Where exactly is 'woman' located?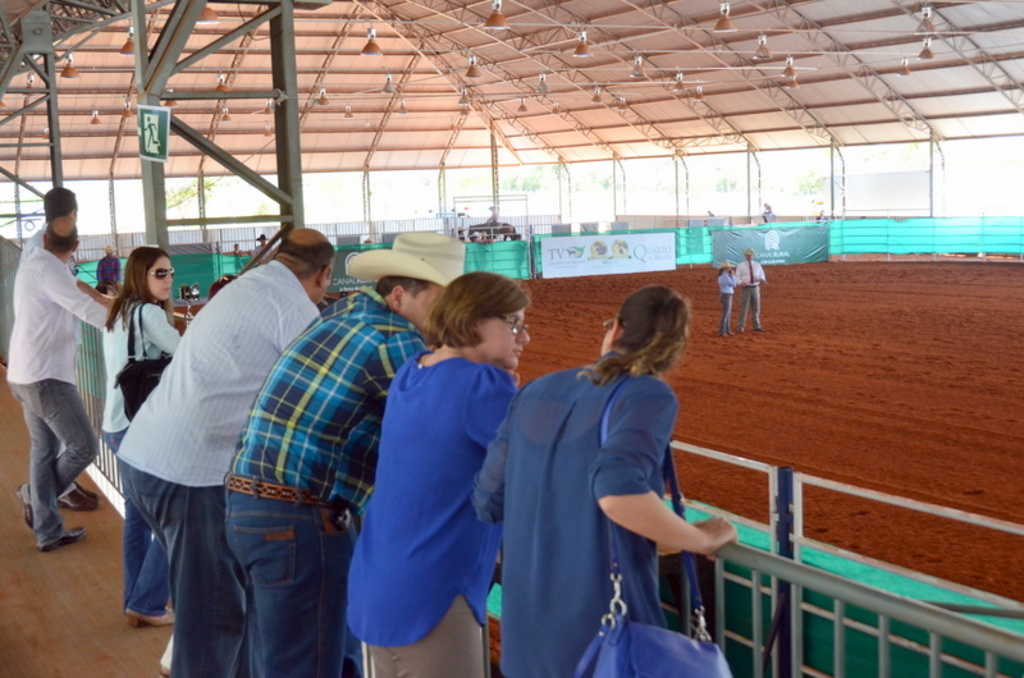
Its bounding box is <region>101, 239, 195, 626</region>.
